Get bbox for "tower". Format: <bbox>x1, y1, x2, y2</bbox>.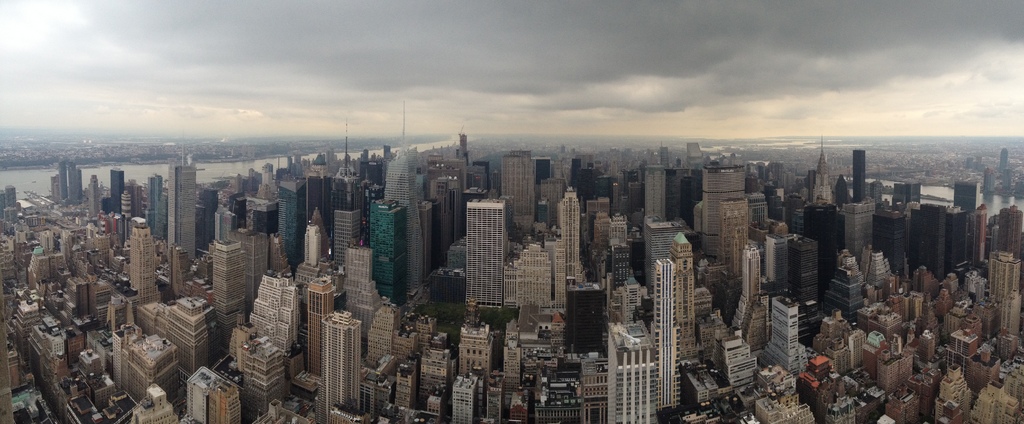
<bbox>650, 166, 683, 224</bbox>.
